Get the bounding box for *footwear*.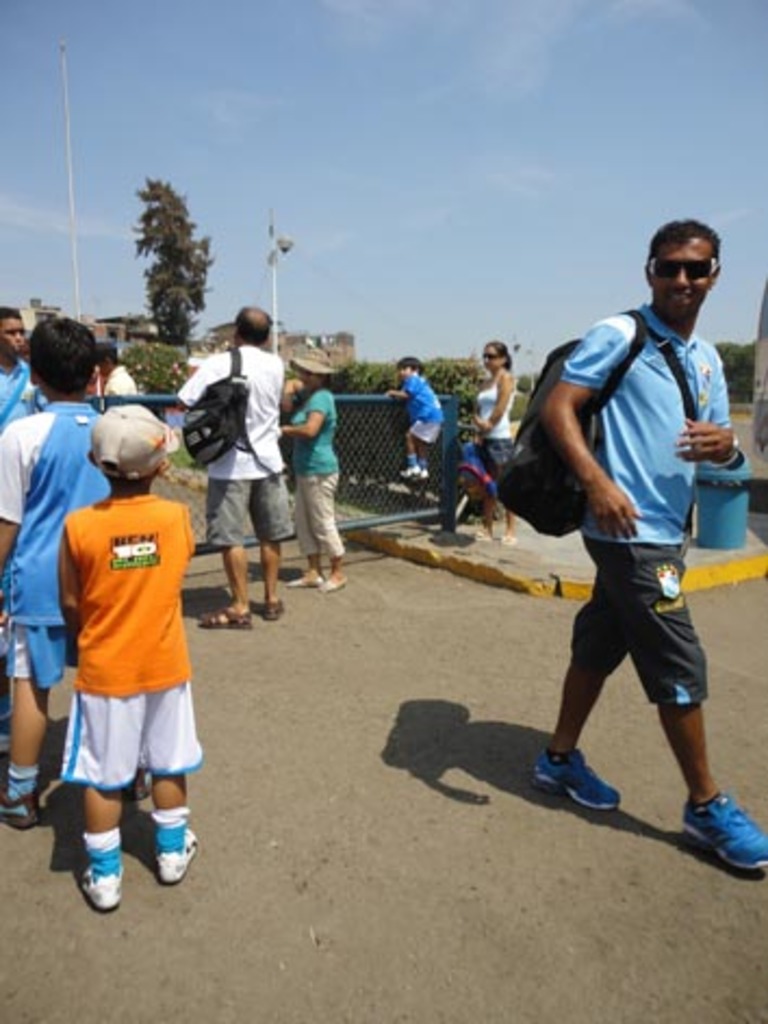
x1=258 y1=594 x2=291 y2=625.
